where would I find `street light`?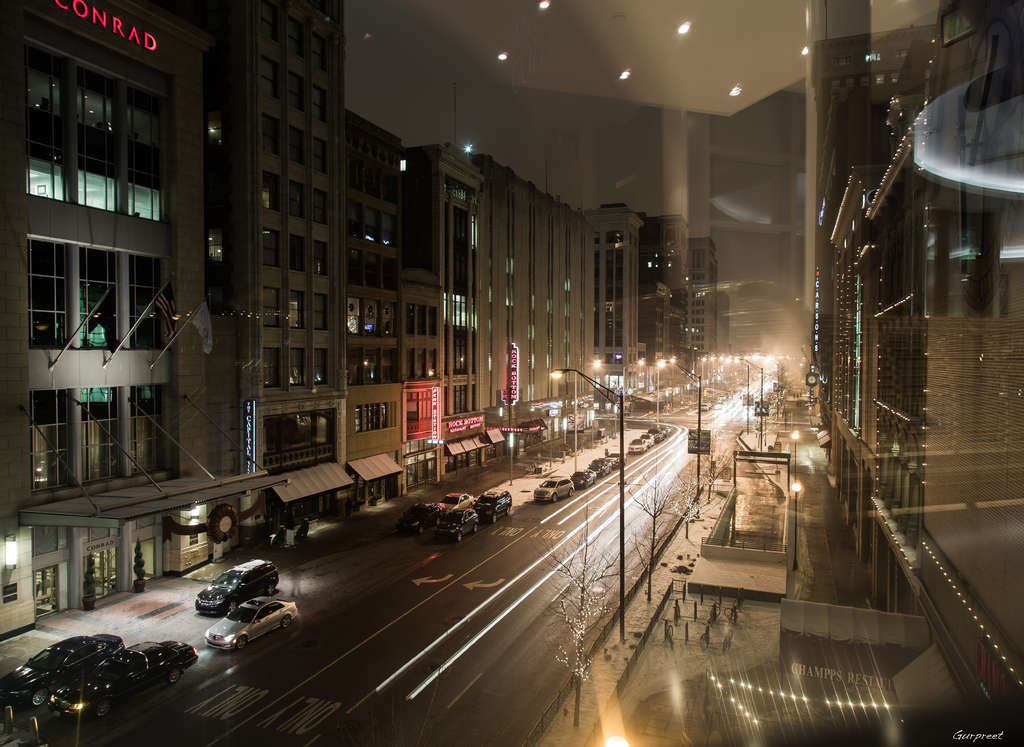
At (left=572, top=357, right=601, bottom=474).
